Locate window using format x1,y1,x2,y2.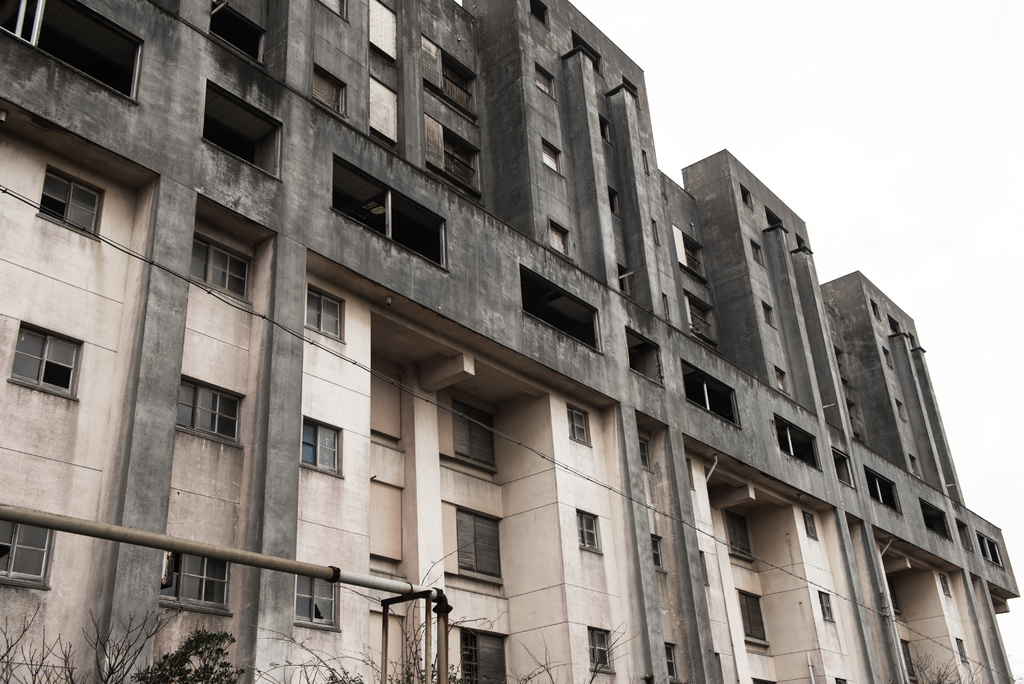
959,521,972,550.
